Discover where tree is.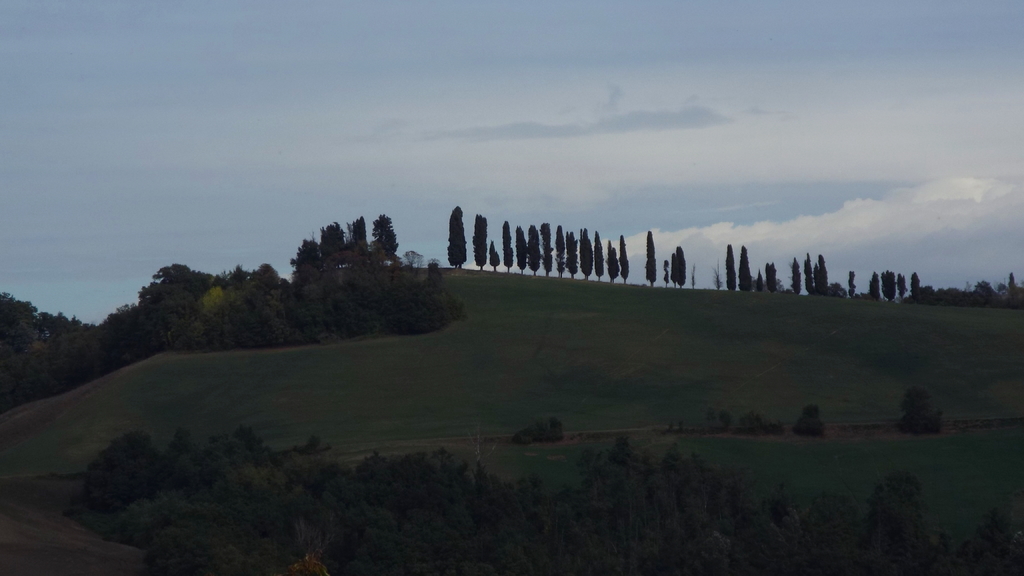
Discovered at {"left": 580, "top": 228, "right": 595, "bottom": 282}.
